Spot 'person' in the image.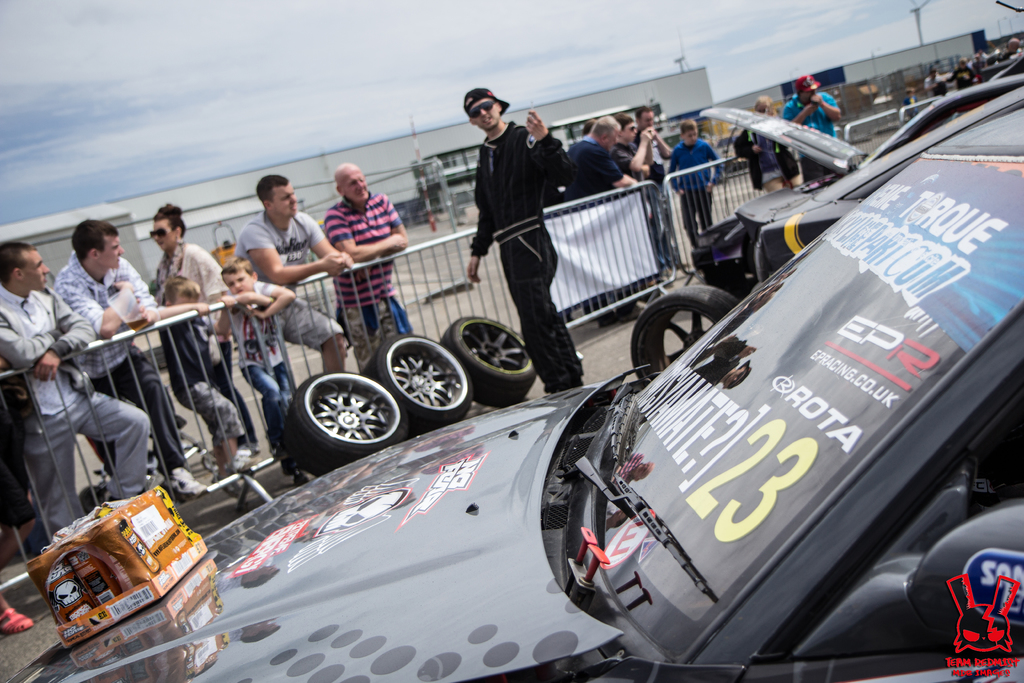
'person' found at {"left": 459, "top": 83, "right": 560, "bottom": 368}.
